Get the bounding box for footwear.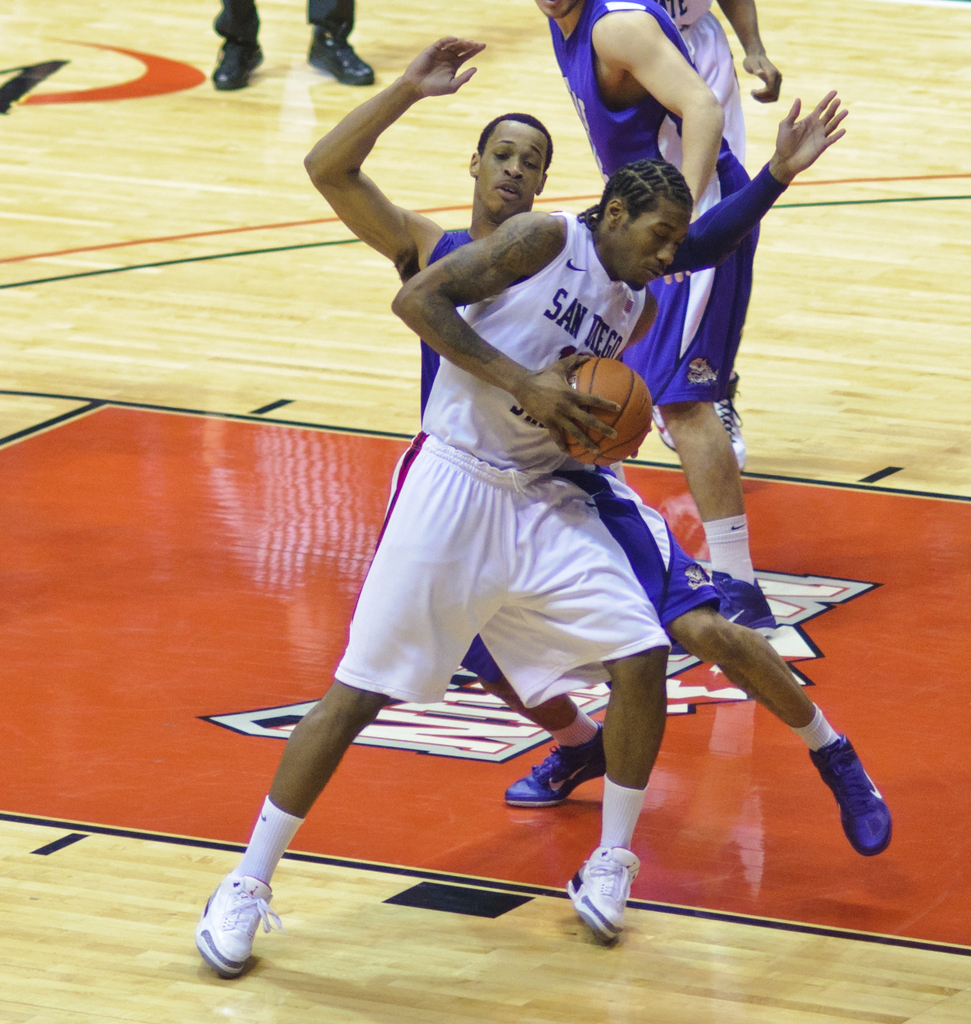
185:884:281:982.
